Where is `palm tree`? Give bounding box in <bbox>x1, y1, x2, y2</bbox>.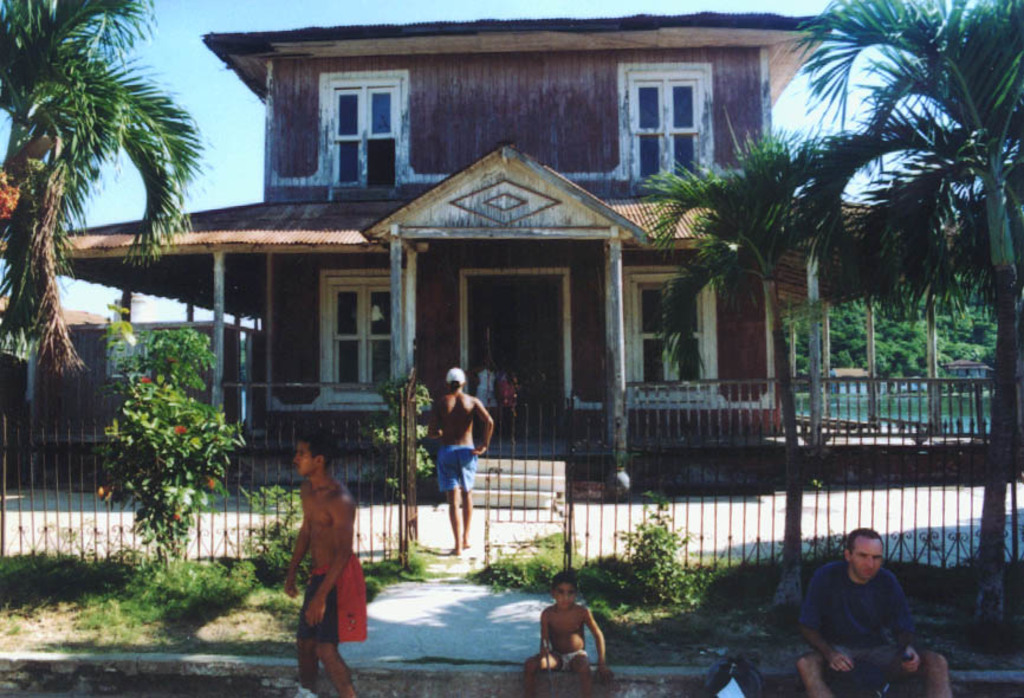
<bbox>866, 6, 1023, 613</bbox>.
